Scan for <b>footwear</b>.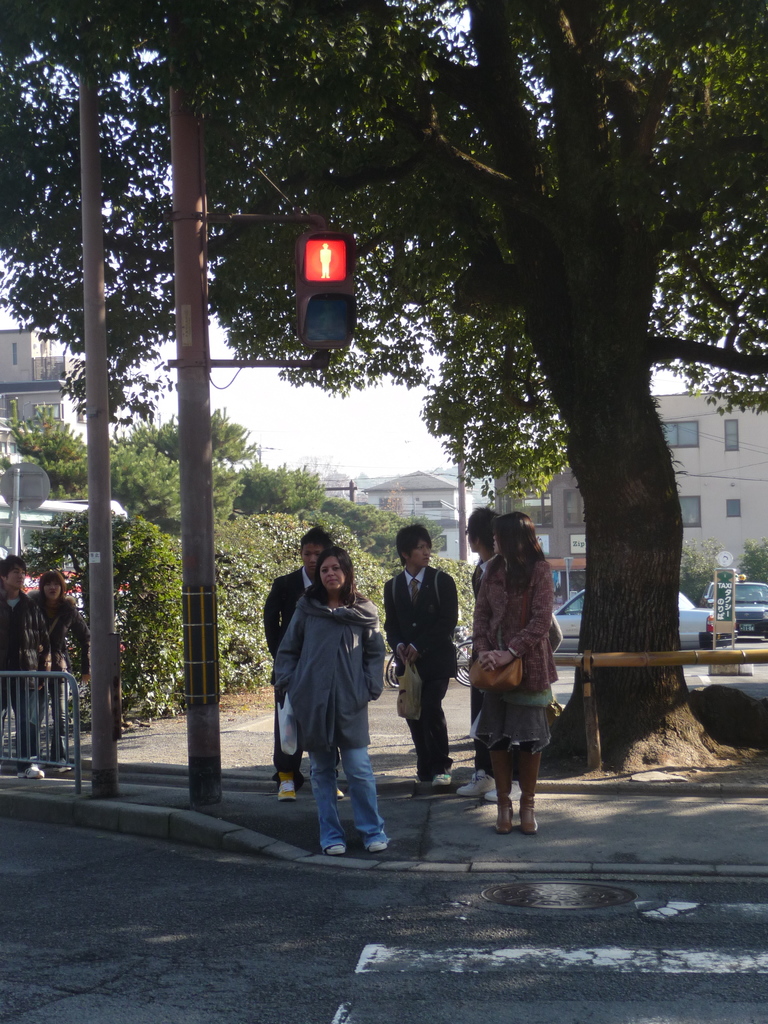
Scan result: detection(490, 796, 508, 830).
